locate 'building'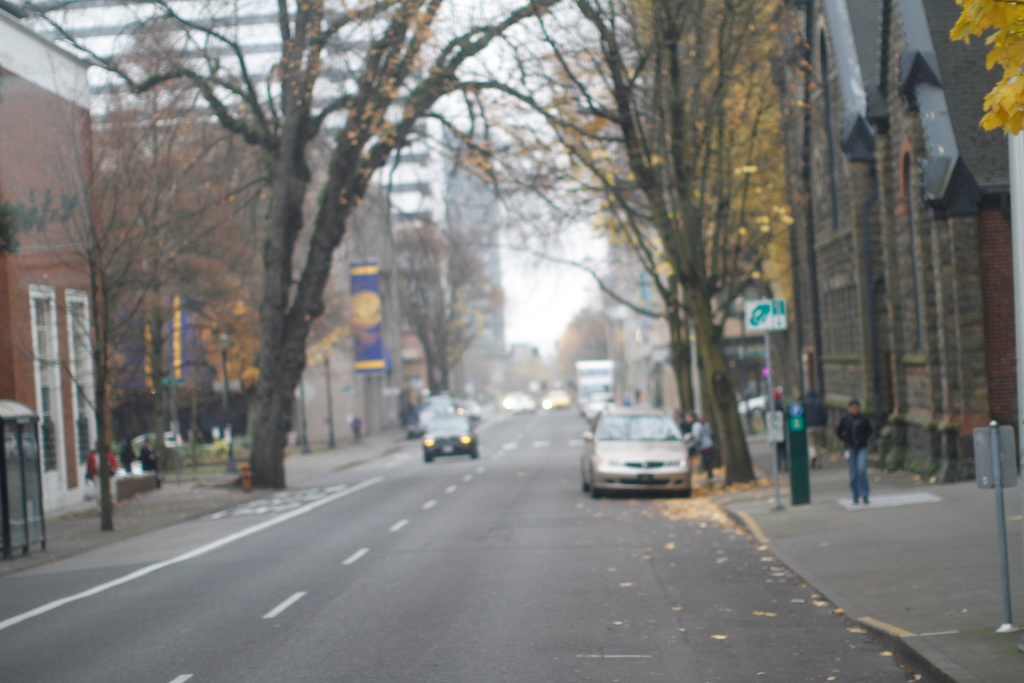
0:0:497:461
